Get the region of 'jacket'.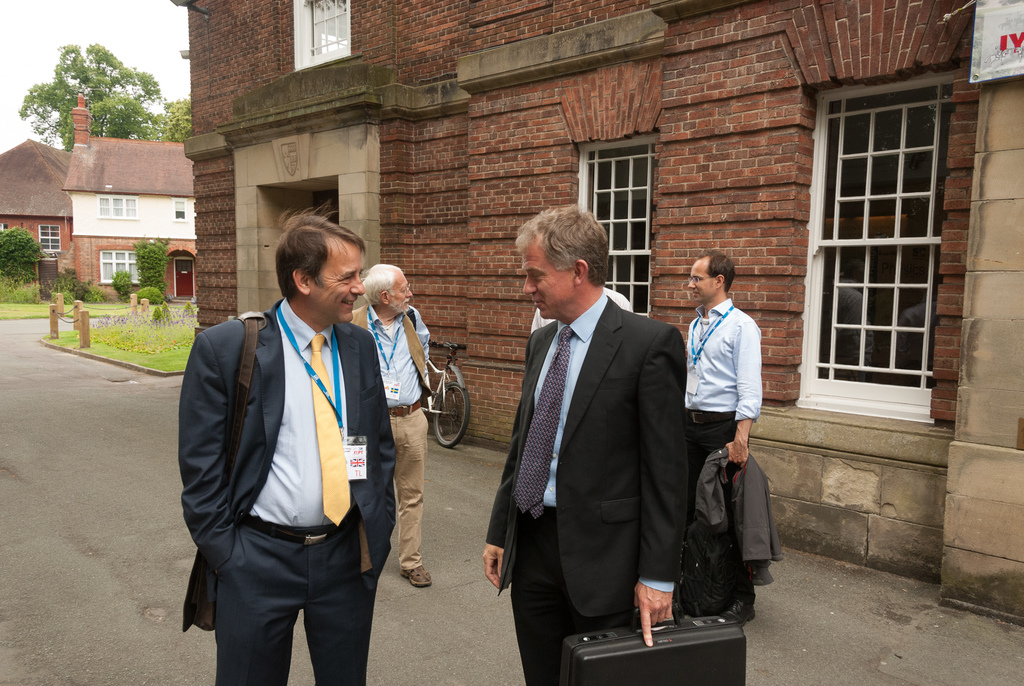
486:294:695:619.
